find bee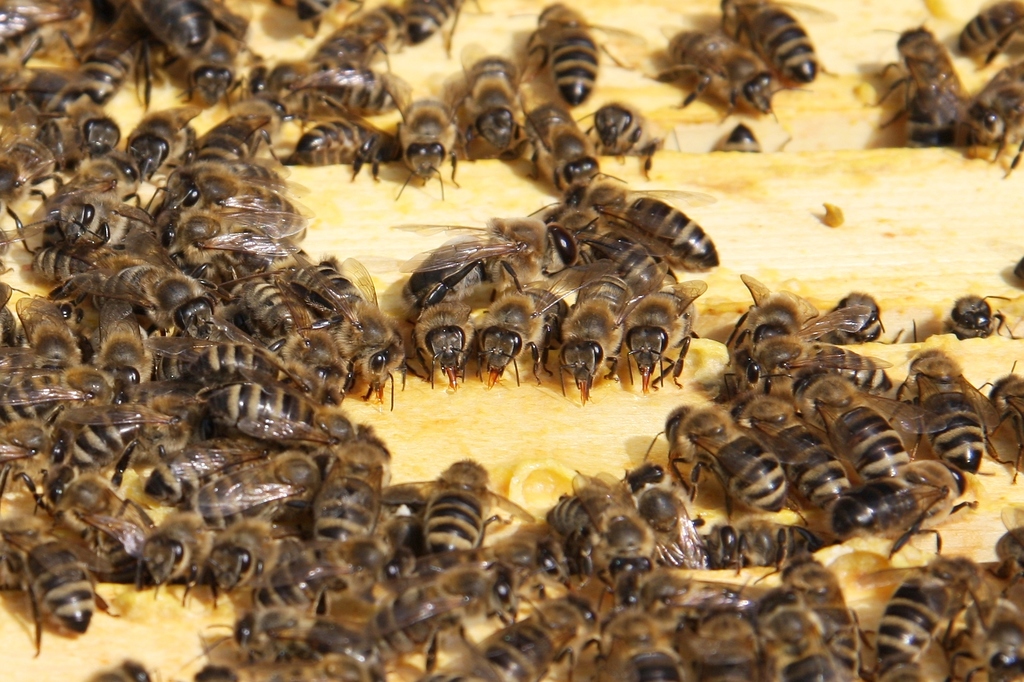
box(260, 105, 378, 174)
